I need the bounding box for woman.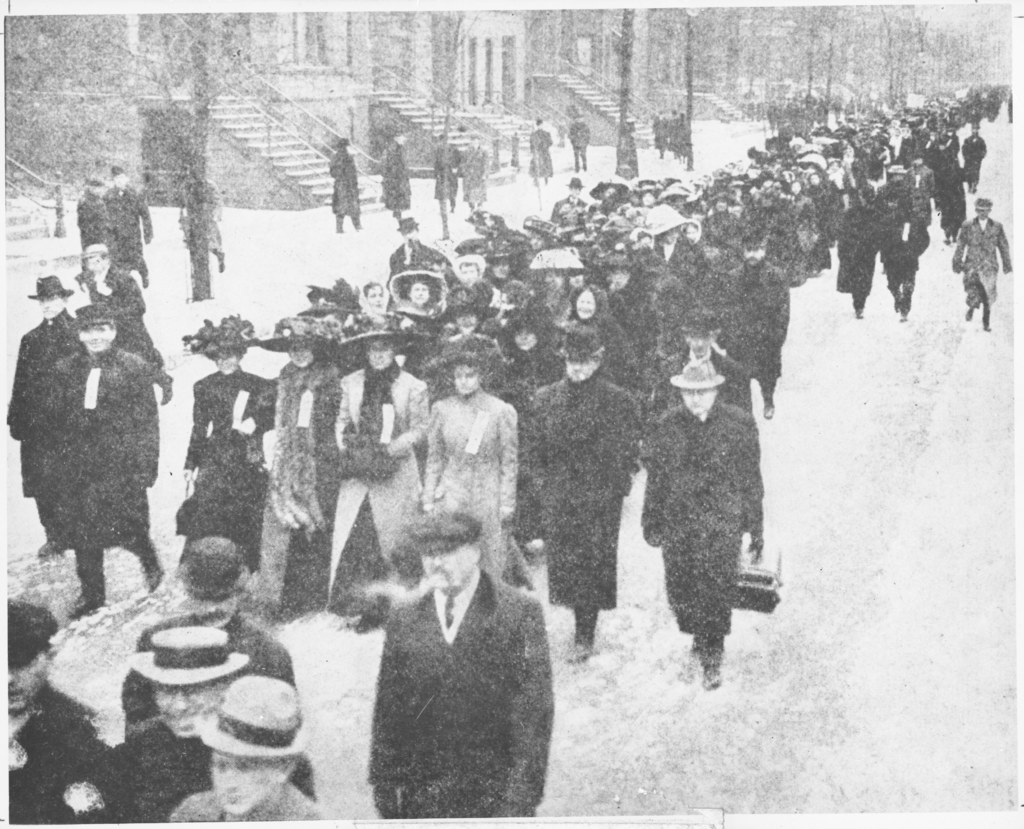
Here it is: region(417, 348, 521, 592).
